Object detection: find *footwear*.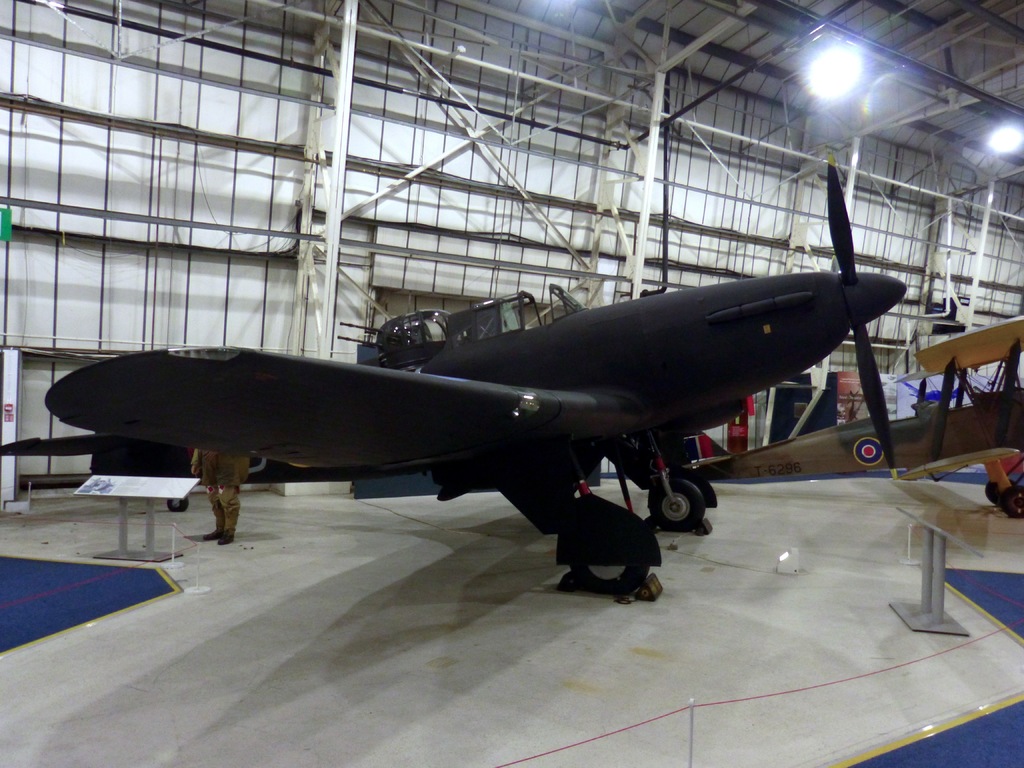
(202, 529, 219, 540).
